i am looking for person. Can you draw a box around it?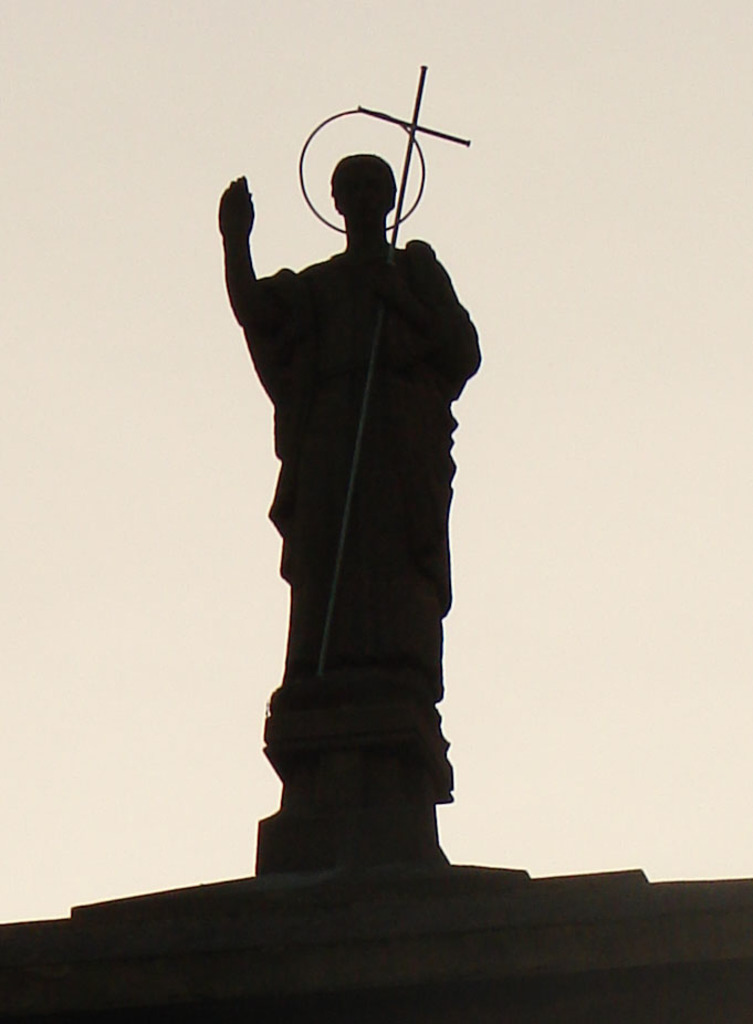
Sure, the bounding box is 187:109:480:718.
